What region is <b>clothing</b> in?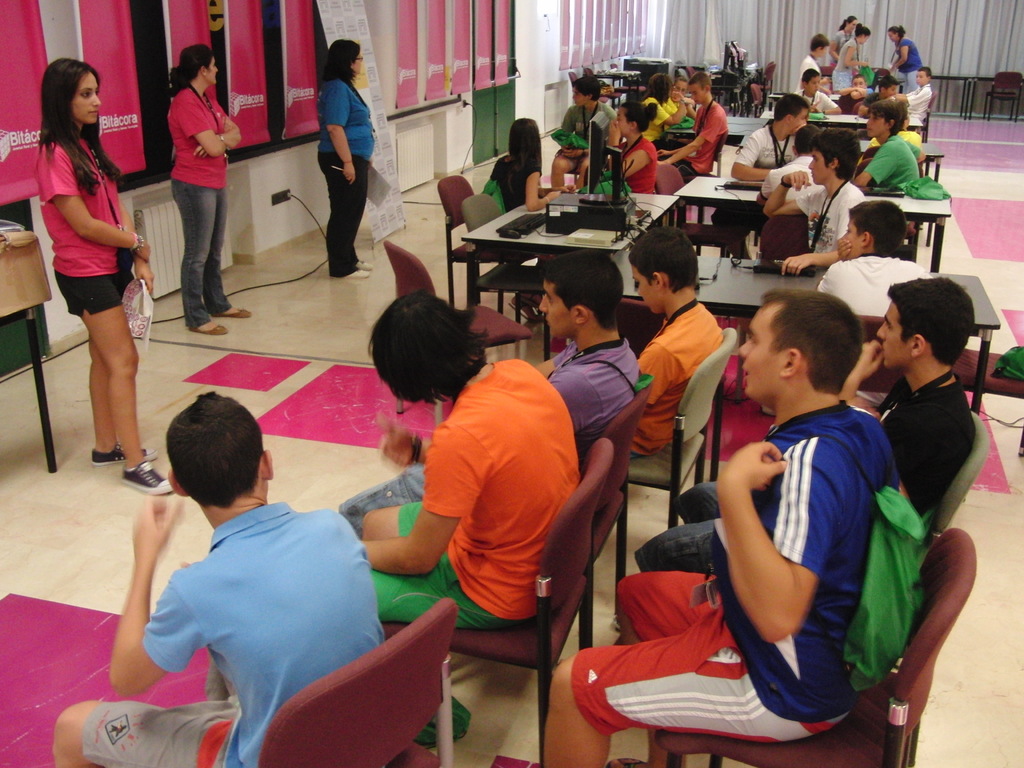
l=797, t=50, r=822, b=91.
